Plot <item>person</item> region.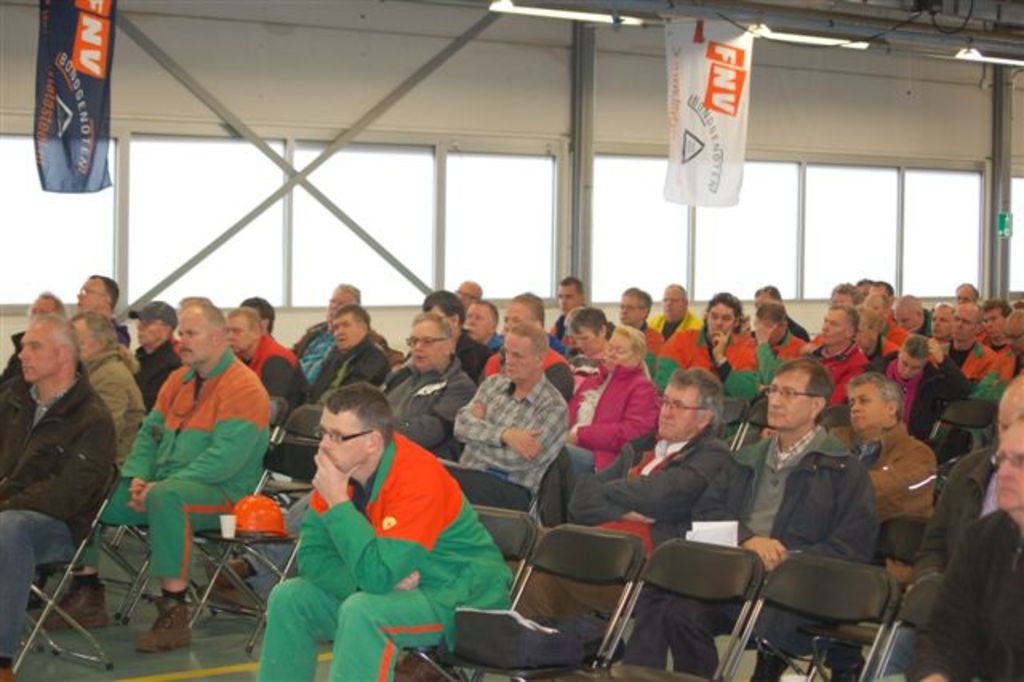
Plotted at region(955, 280, 979, 306).
